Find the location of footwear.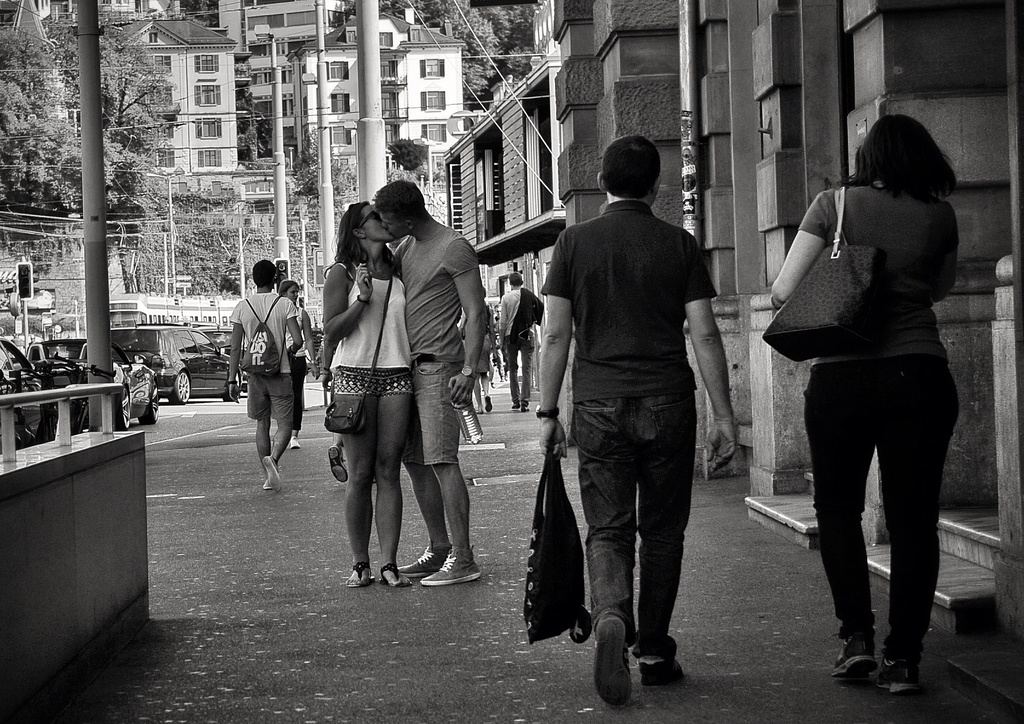
Location: bbox(396, 542, 451, 579).
